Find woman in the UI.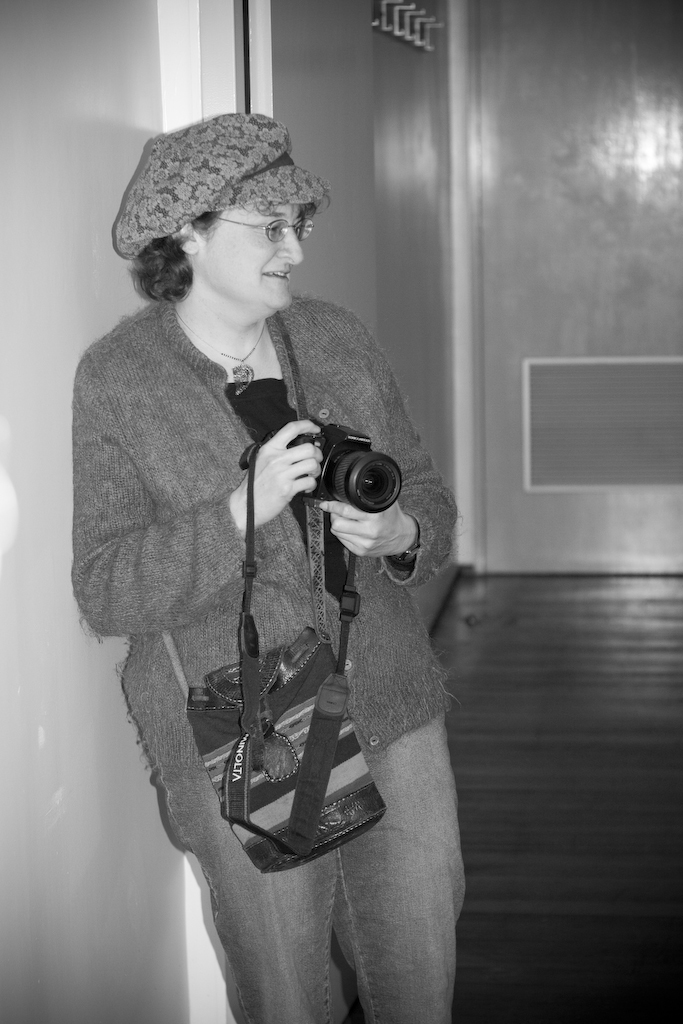
UI element at <bbox>57, 101, 453, 1023</bbox>.
